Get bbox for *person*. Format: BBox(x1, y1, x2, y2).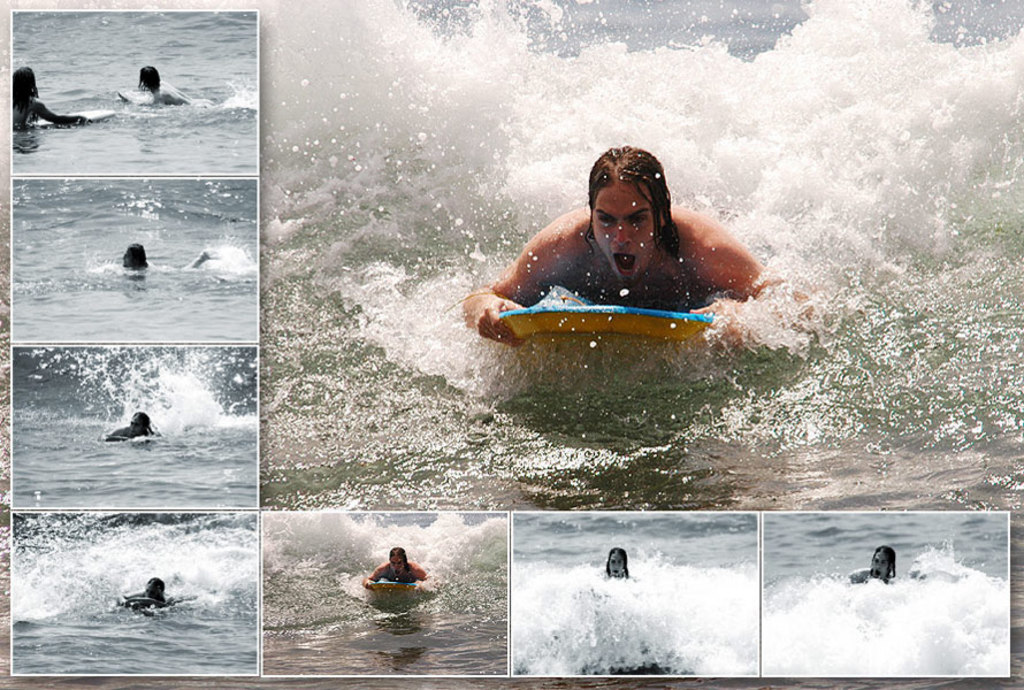
BBox(603, 544, 633, 578).
